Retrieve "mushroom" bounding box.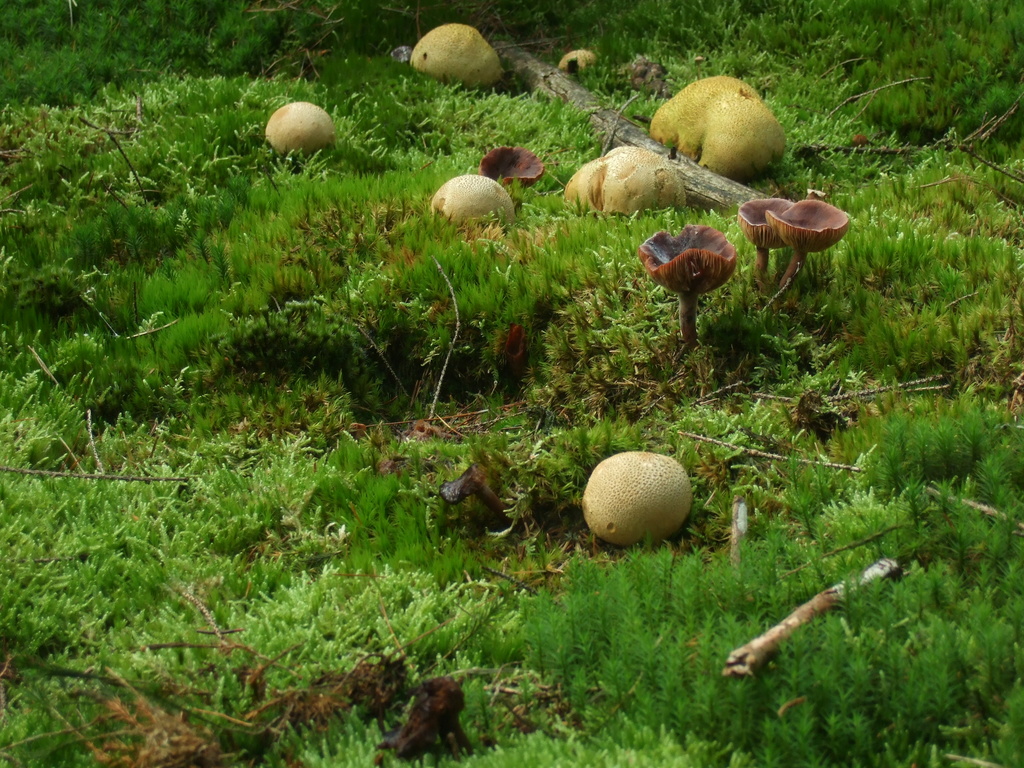
Bounding box: 410:20:508:86.
